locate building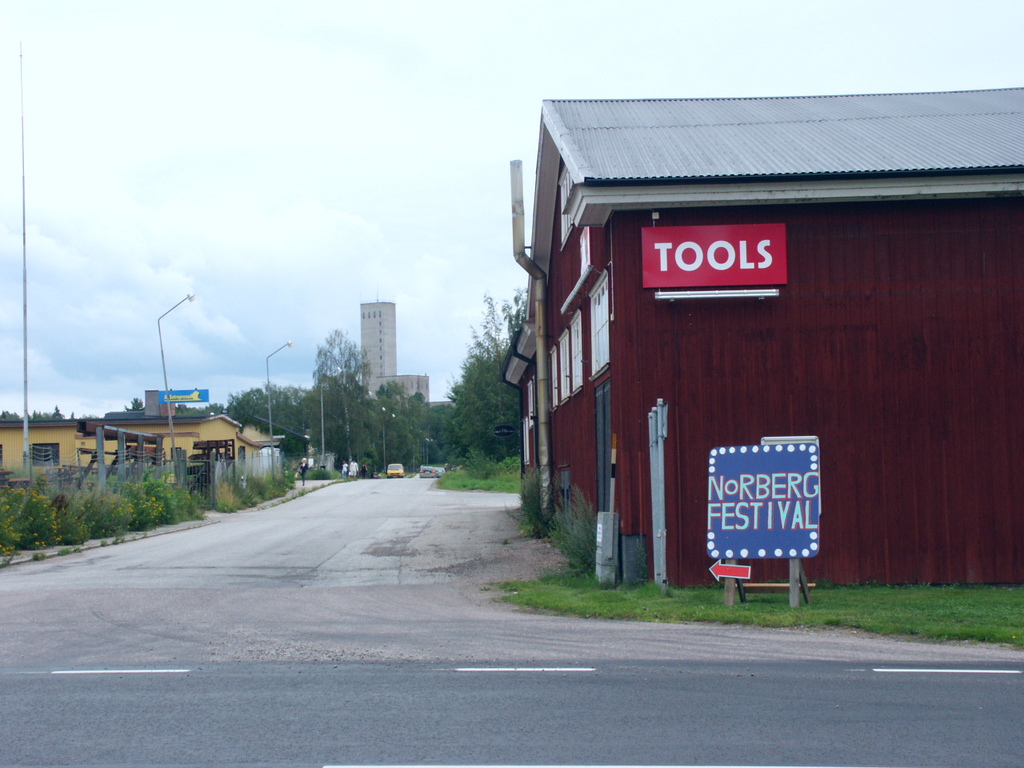
BBox(357, 298, 458, 438)
